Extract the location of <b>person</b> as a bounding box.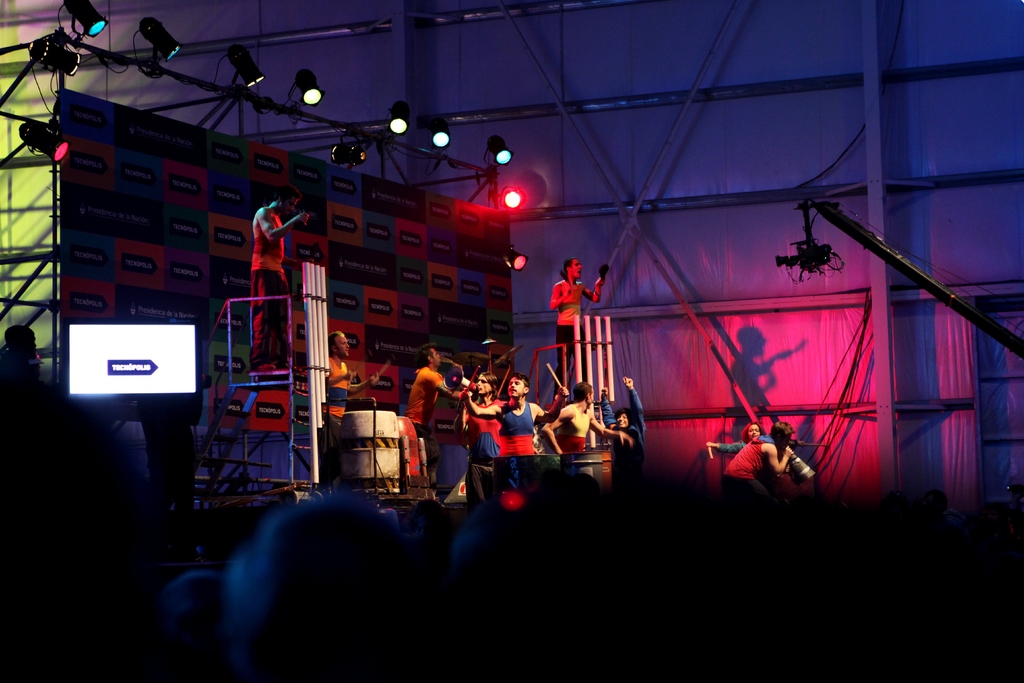
<box>420,359,470,509</box>.
